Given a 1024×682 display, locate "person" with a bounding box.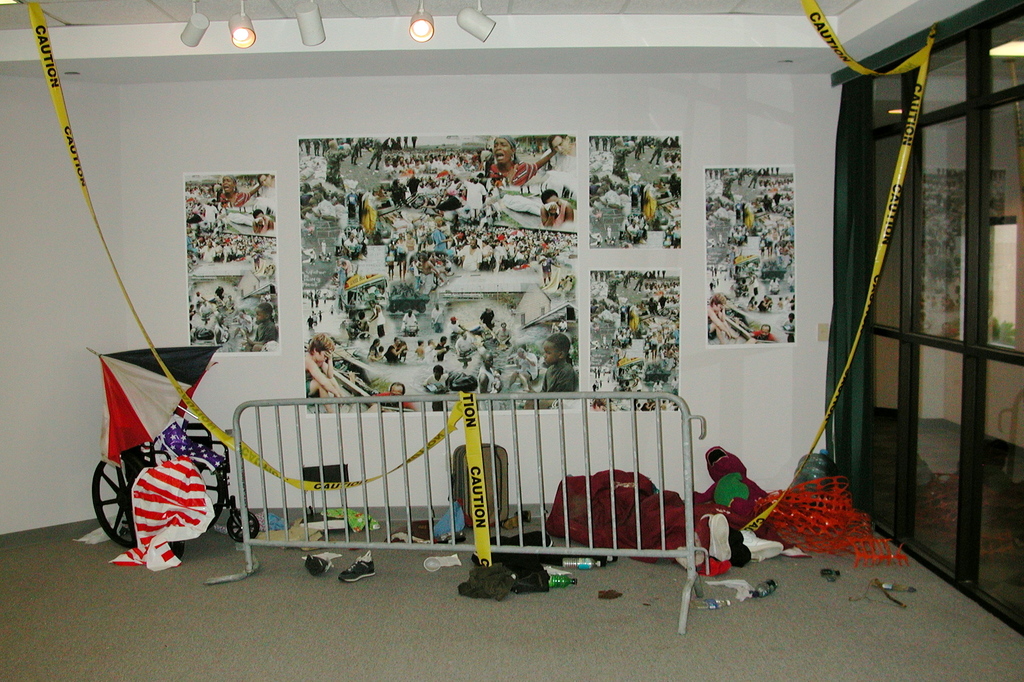
Located: box(367, 378, 425, 414).
